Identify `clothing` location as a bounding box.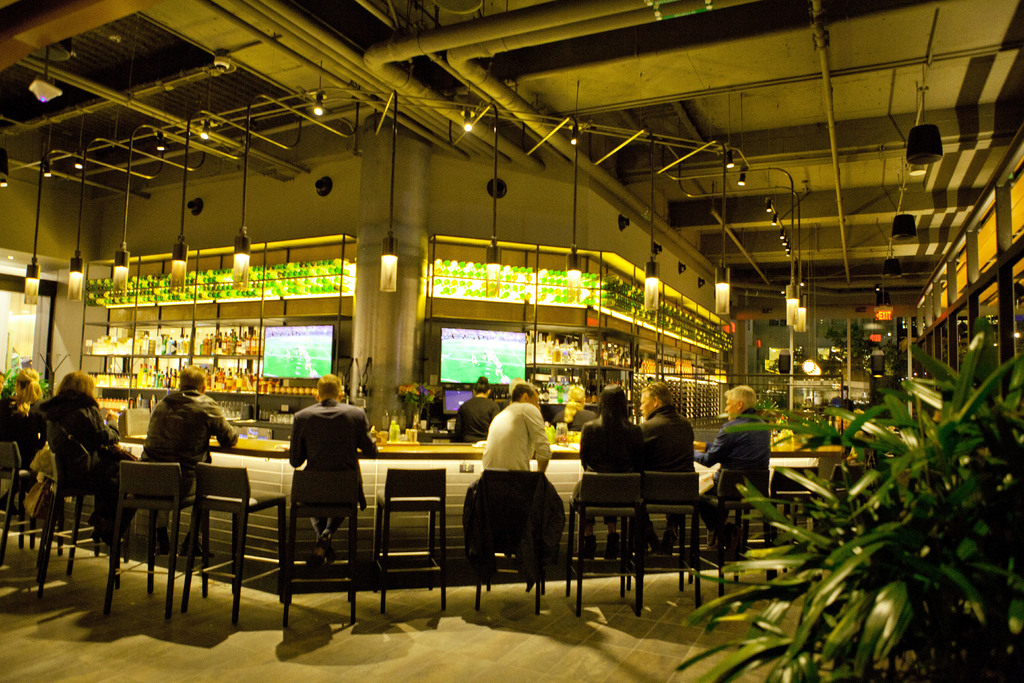
bbox(483, 402, 556, 472).
